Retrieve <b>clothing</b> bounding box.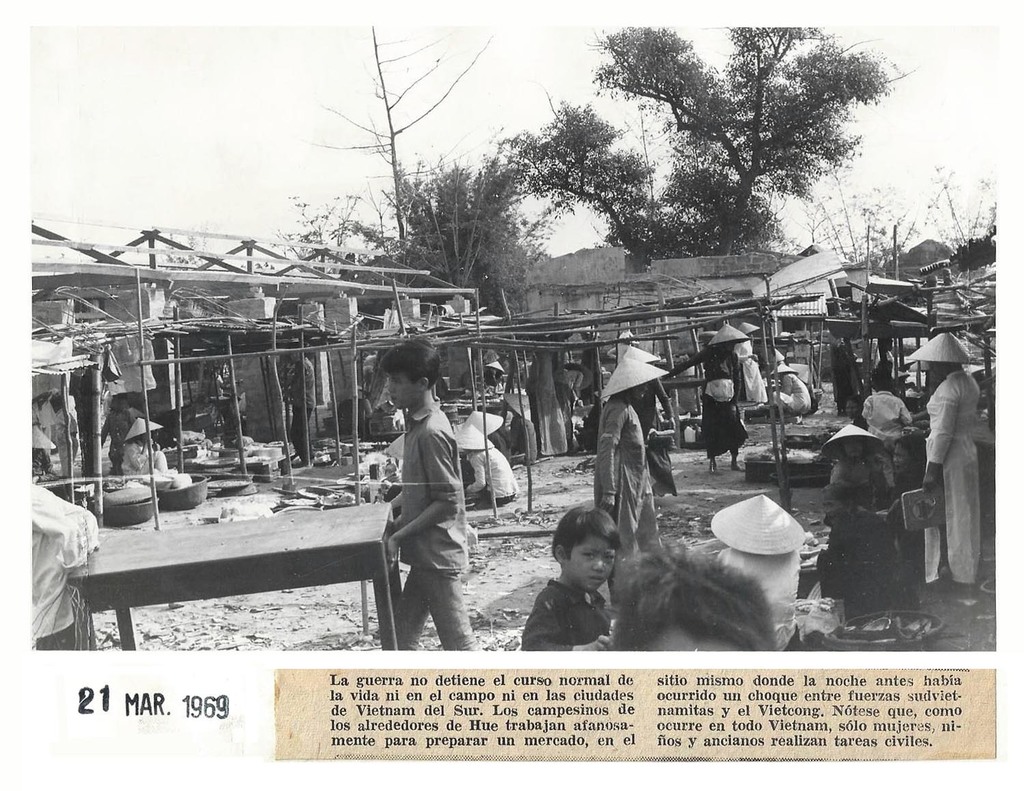
Bounding box: x1=482 y1=373 x2=508 y2=403.
